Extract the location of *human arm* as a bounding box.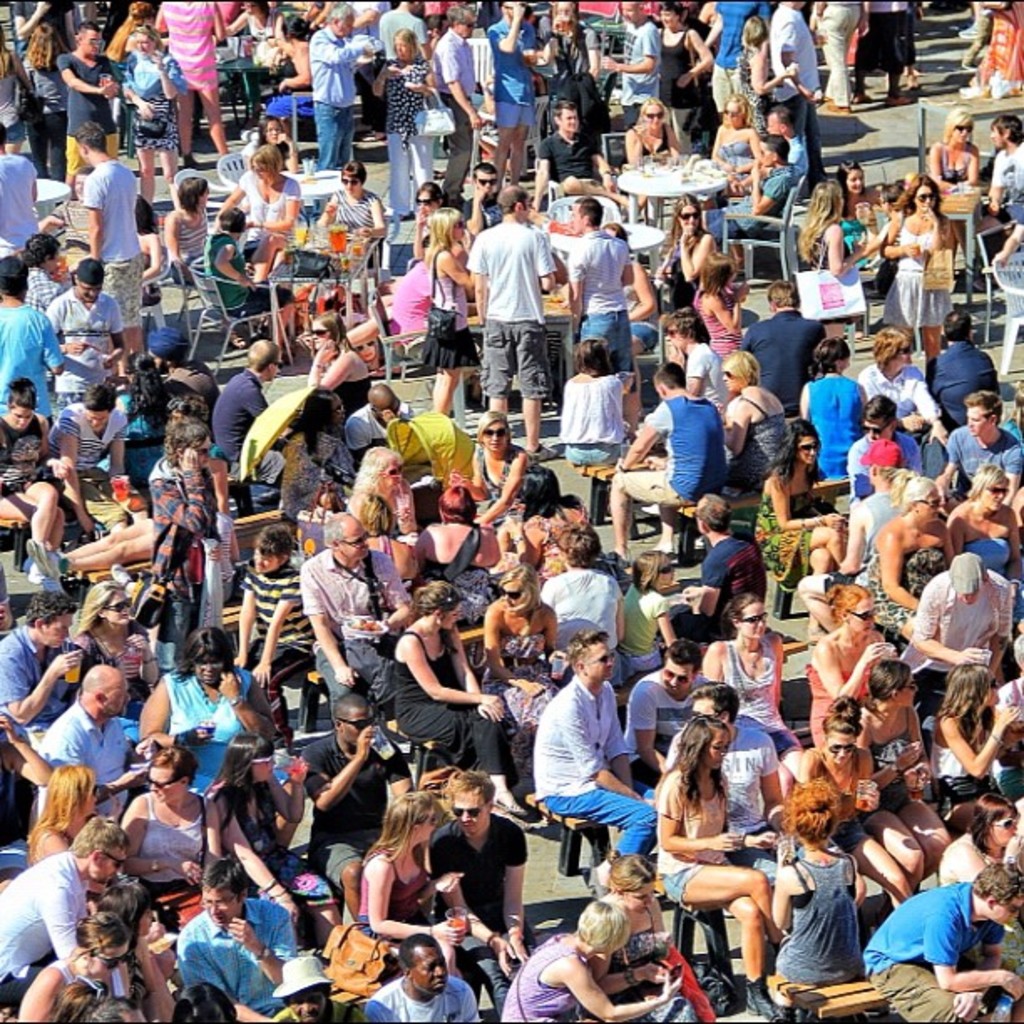
<region>500, 823, 532, 955</region>.
